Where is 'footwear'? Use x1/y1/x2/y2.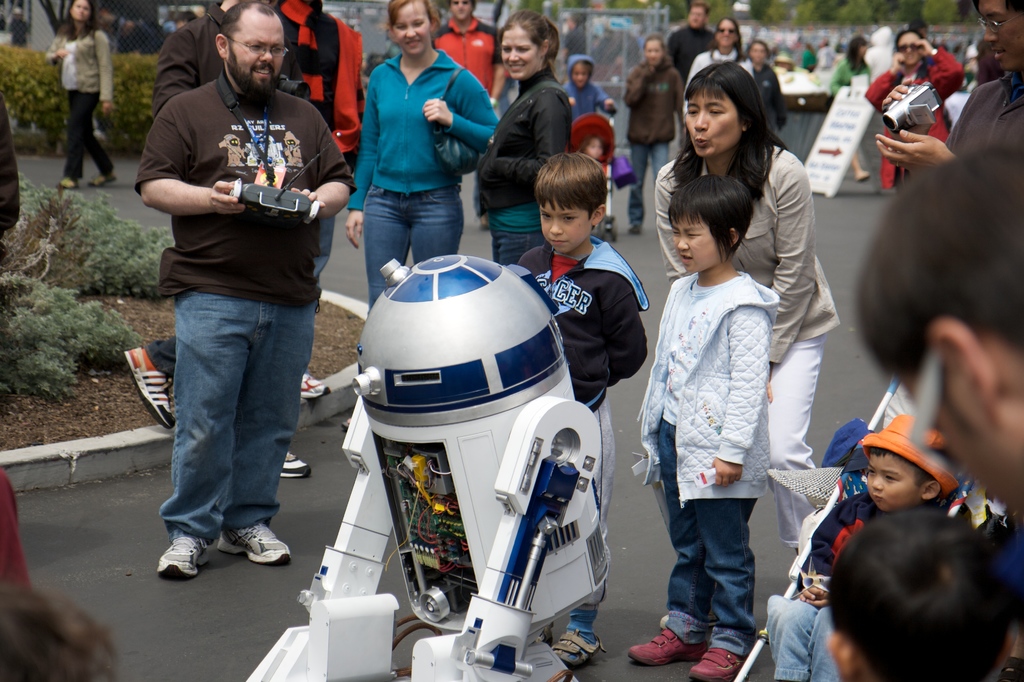
283/451/315/481.
